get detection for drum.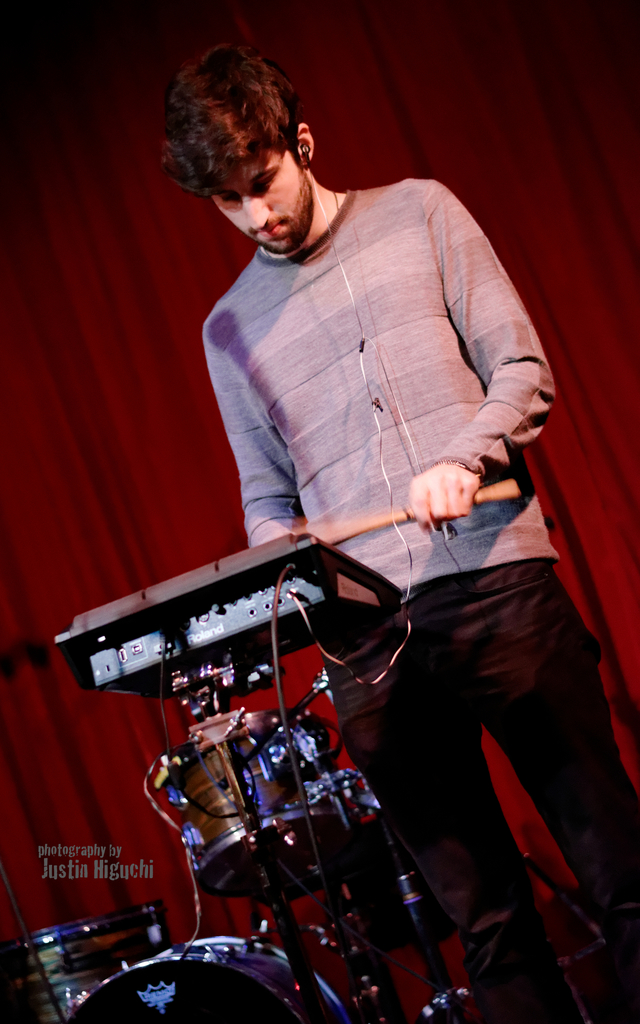
Detection: [left=0, top=901, right=176, bottom=1023].
